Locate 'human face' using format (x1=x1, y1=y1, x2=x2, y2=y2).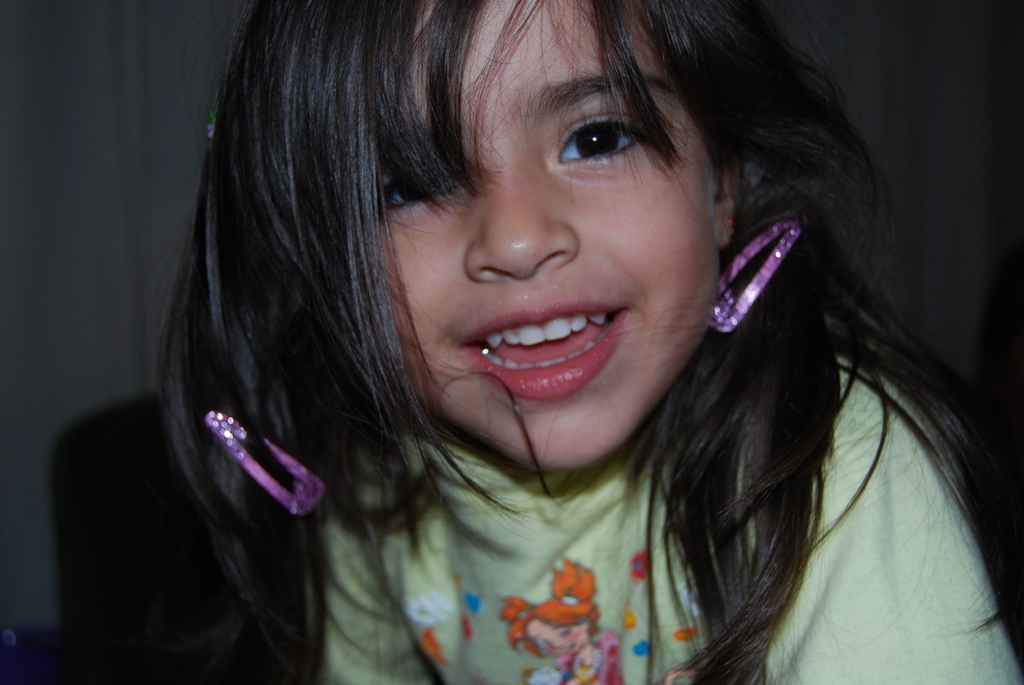
(x1=375, y1=0, x2=721, y2=474).
